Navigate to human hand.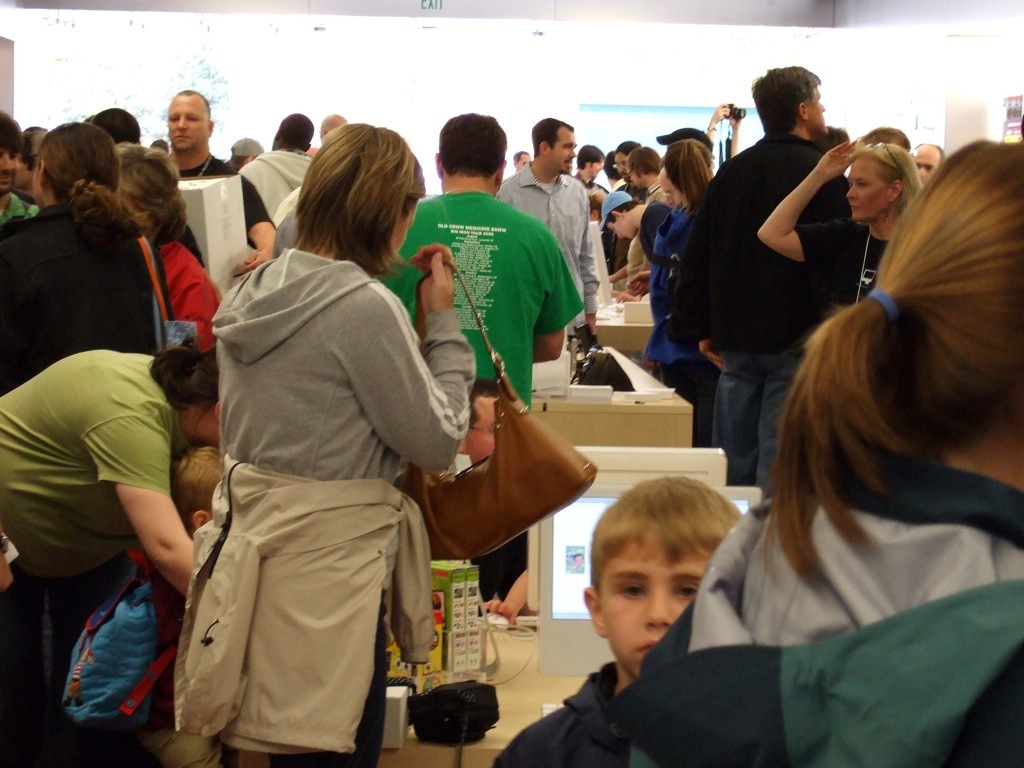
Navigation target: bbox(727, 113, 744, 128).
